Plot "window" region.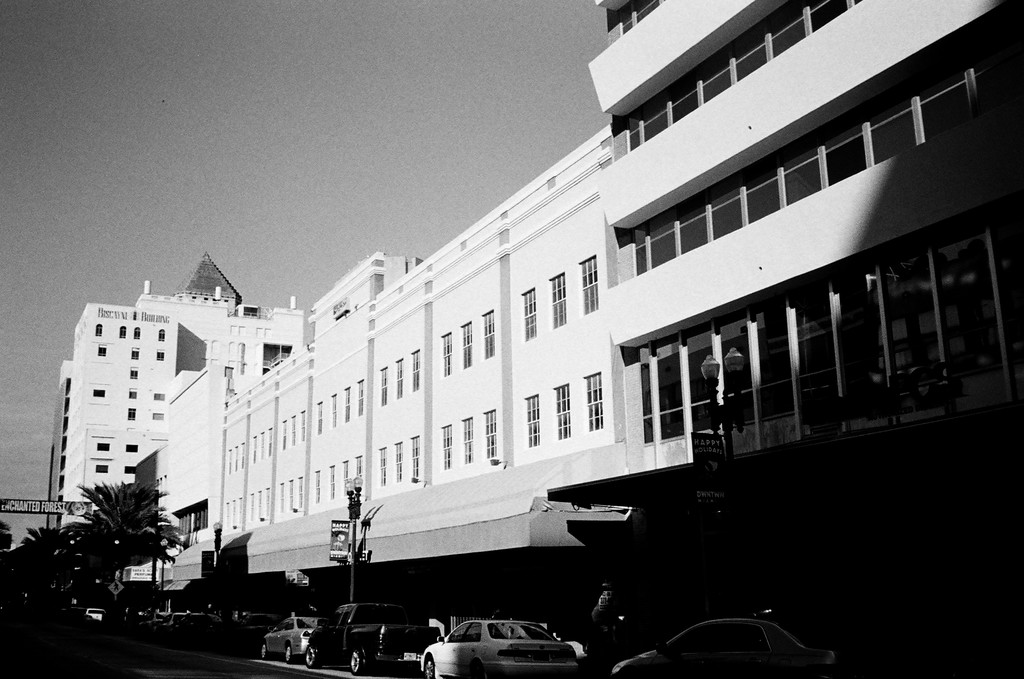
Plotted at [158,349,164,362].
